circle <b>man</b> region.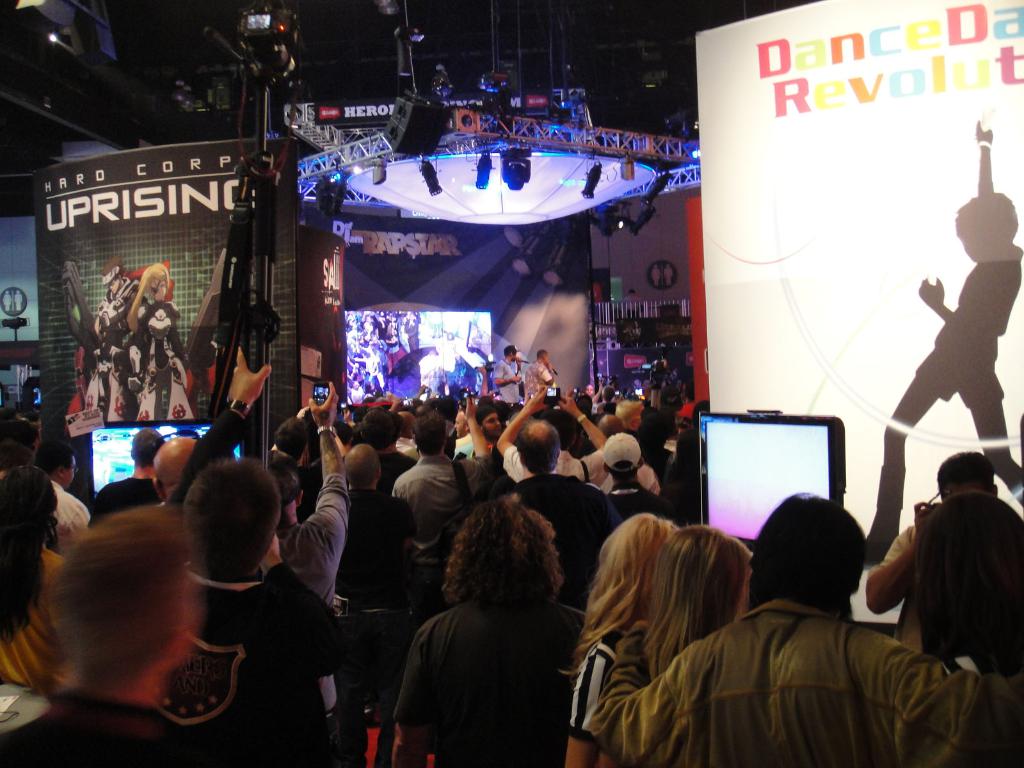
Region: (left=525, top=348, right=555, bottom=396).
